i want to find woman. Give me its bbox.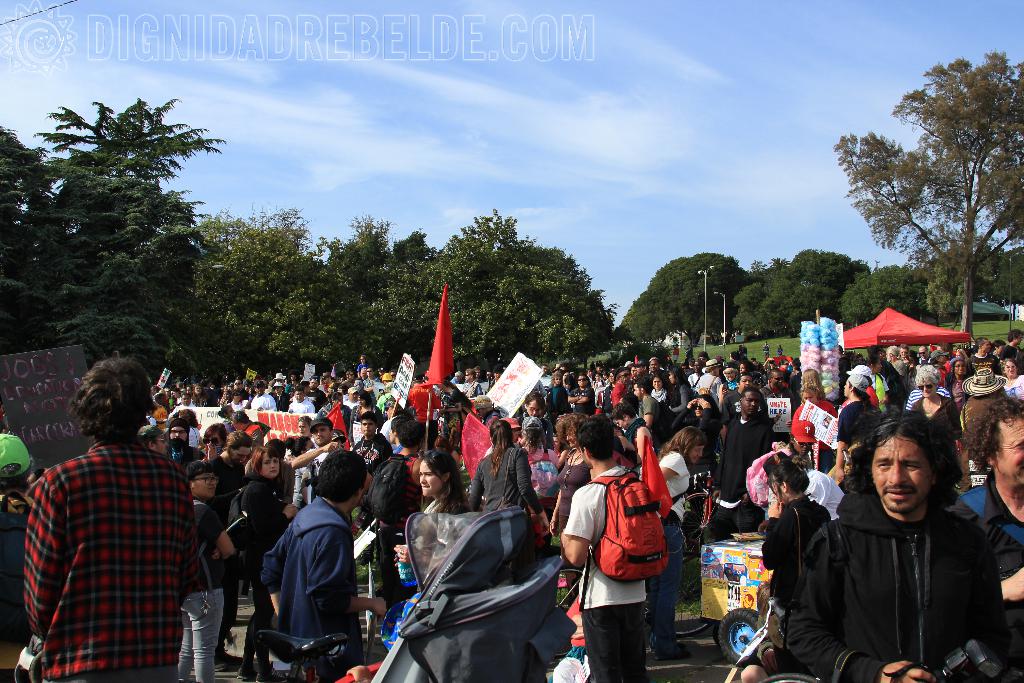
546/373/568/434.
